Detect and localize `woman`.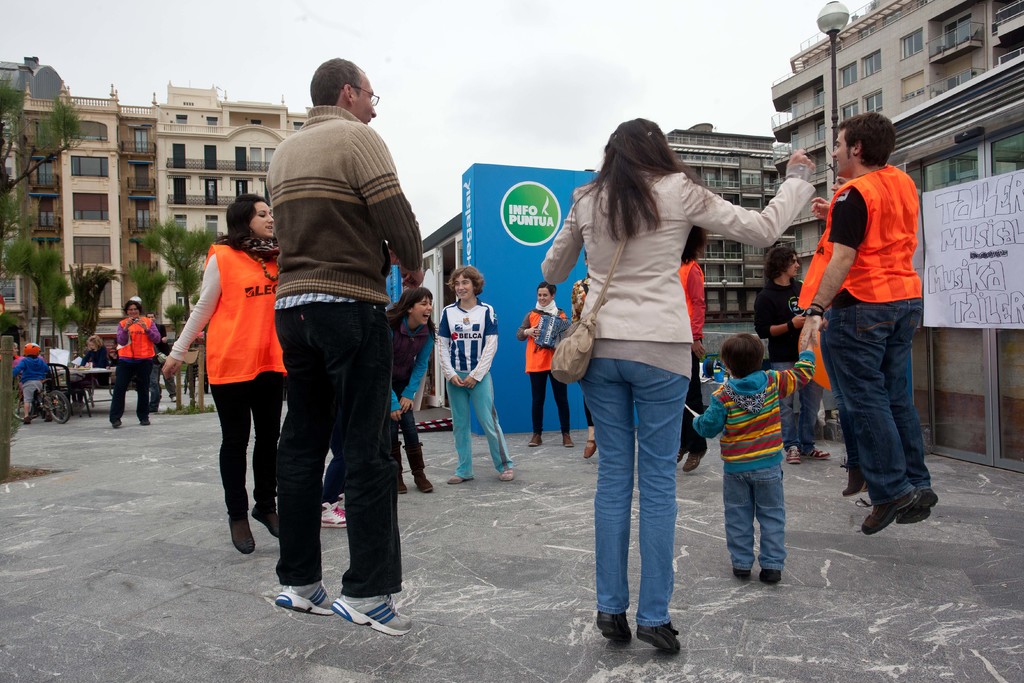
Localized at <bbox>514, 282, 570, 446</bbox>.
